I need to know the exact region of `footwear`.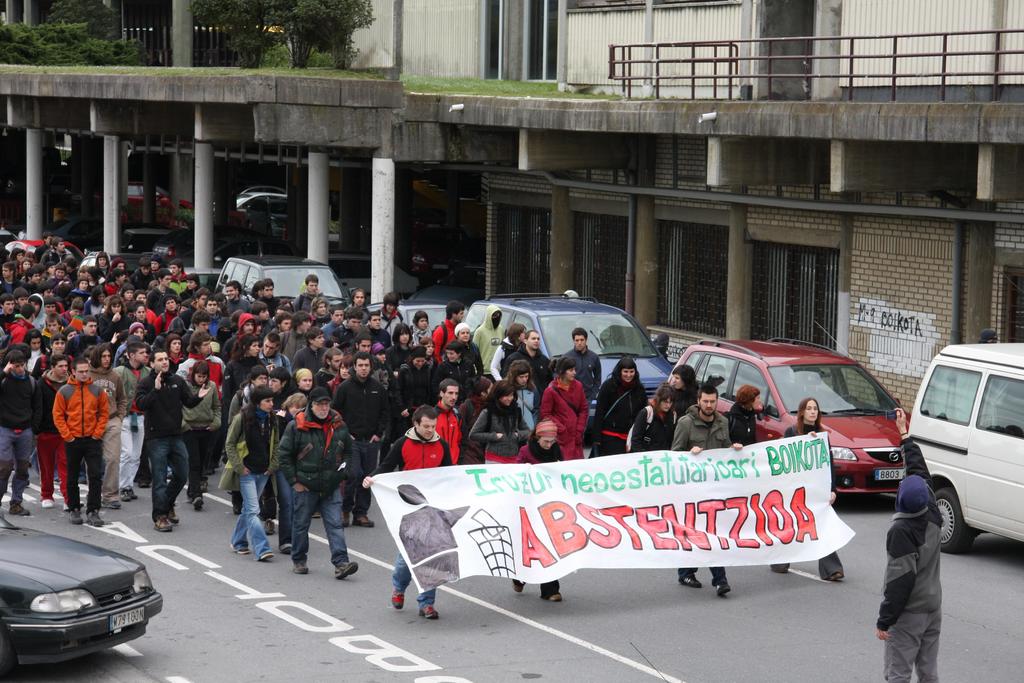
Region: (x1=547, y1=594, x2=563, y2=603).
